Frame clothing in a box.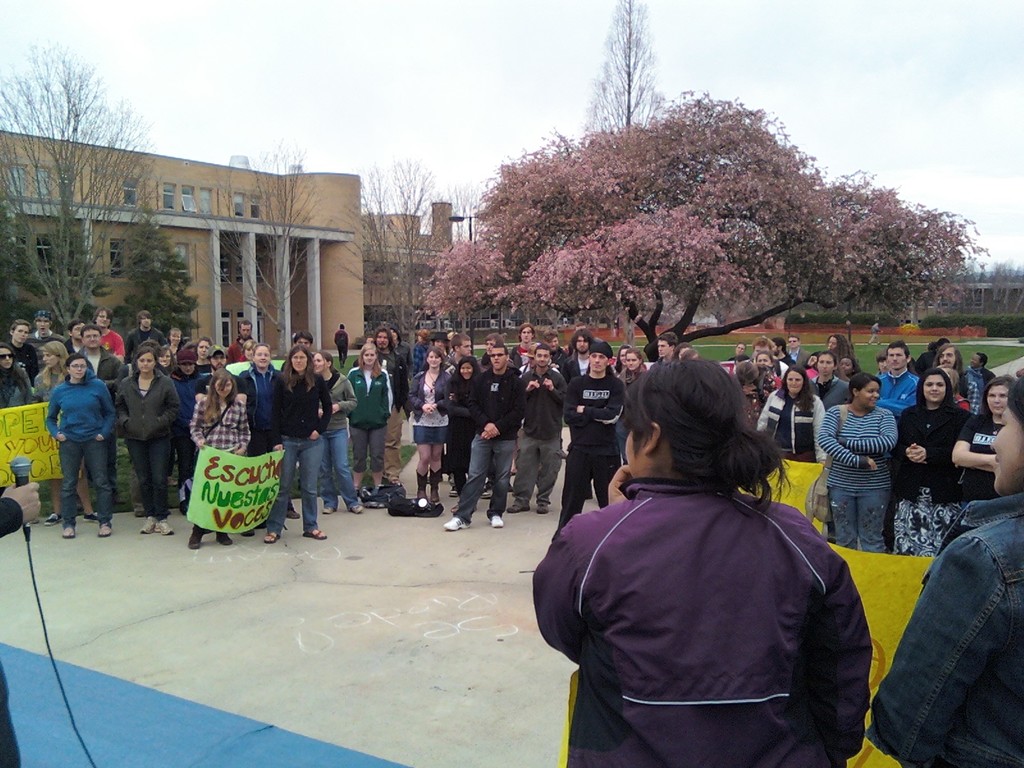
[x1=865, y1=495, x2=1023, y2=767].
